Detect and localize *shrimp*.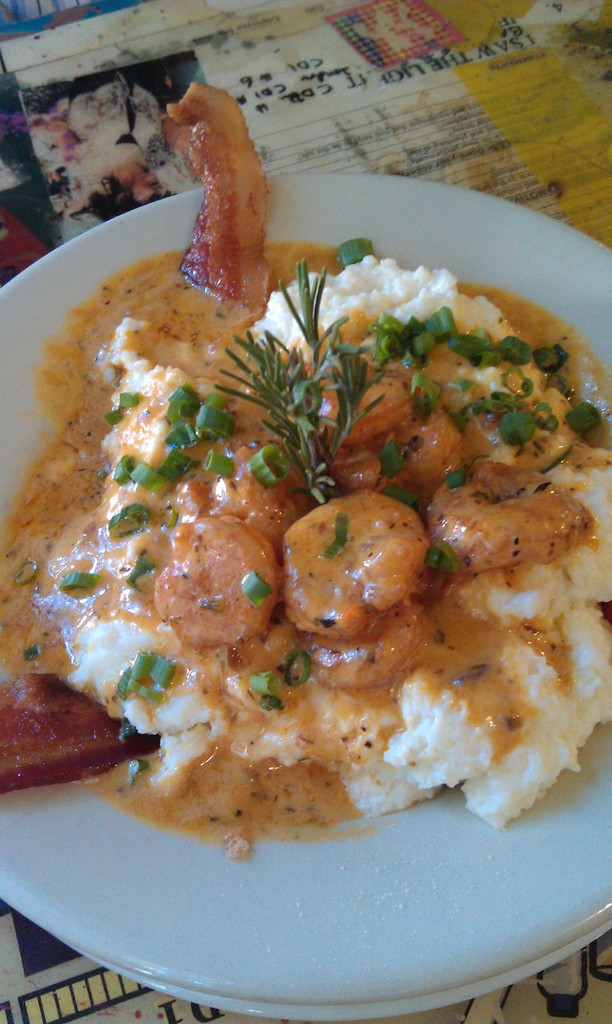
Localized at l=321, t=374, r=419, b=449.
